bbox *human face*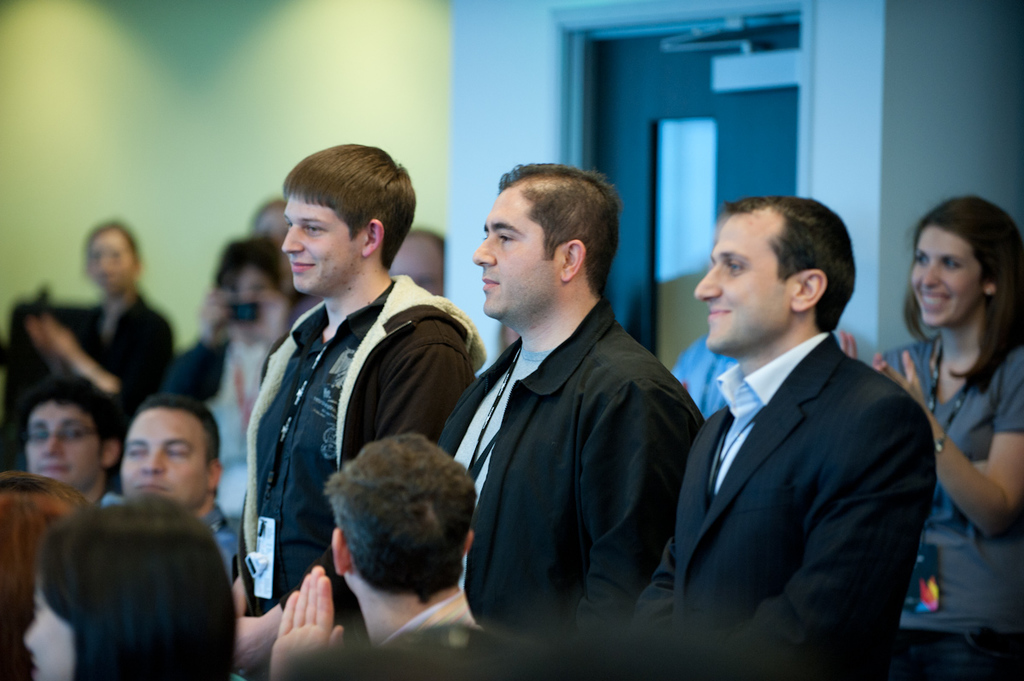
l=282, t=183, r=362, b=292
